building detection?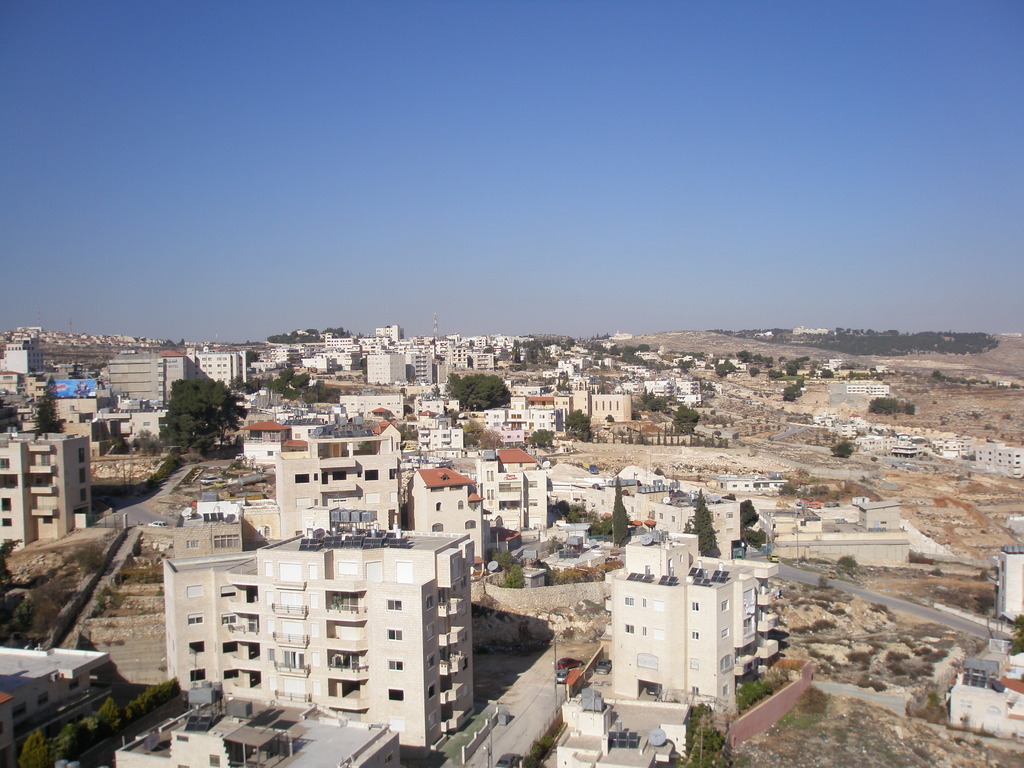
{"x1": 407, "y1": 472, "x2": 484, "y2": 571}
